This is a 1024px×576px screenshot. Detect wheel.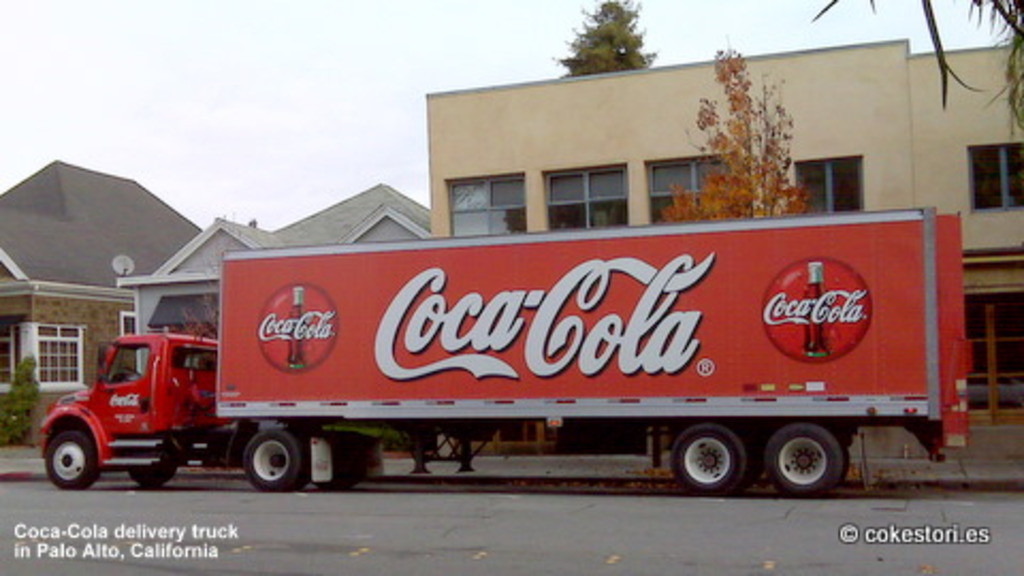
(832, 437, 853, 497).
